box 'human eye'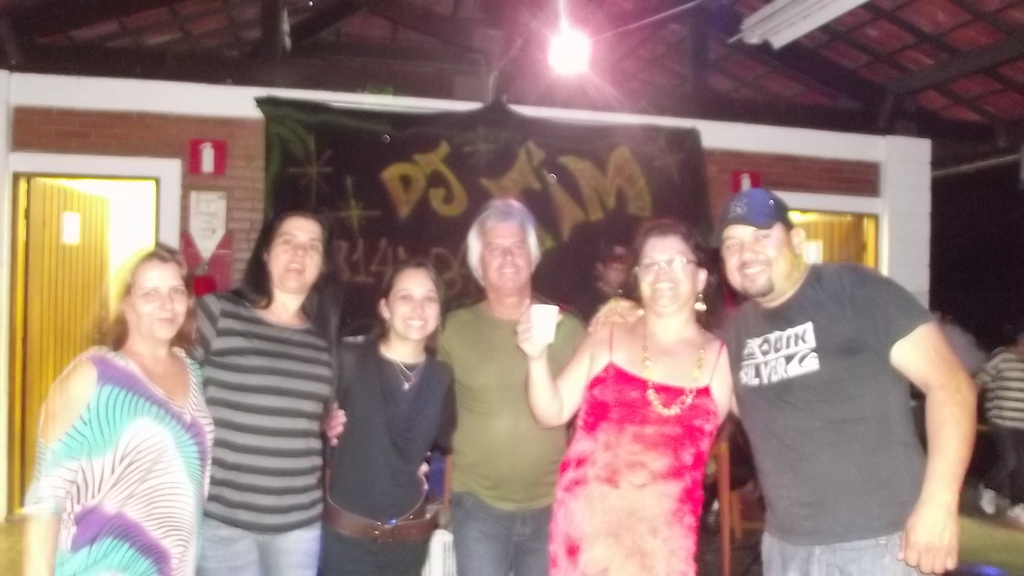
[169, 286, 186, 295]
